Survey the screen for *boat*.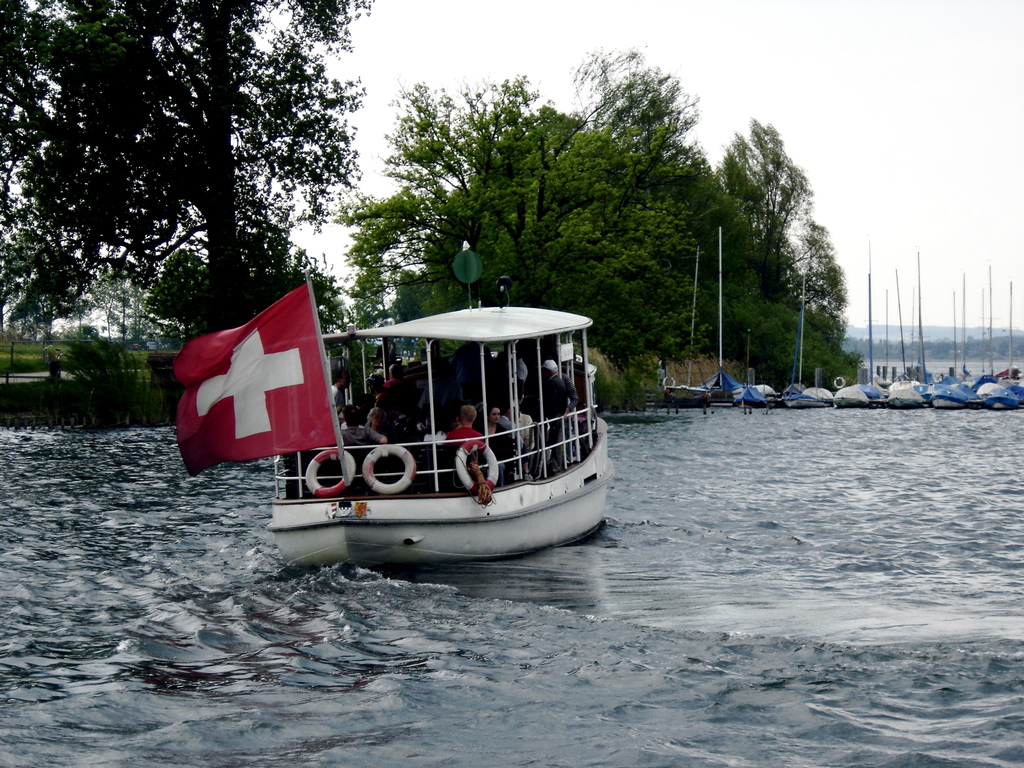
Survey found: (left=268, top=276, right=628, bottom=573).
